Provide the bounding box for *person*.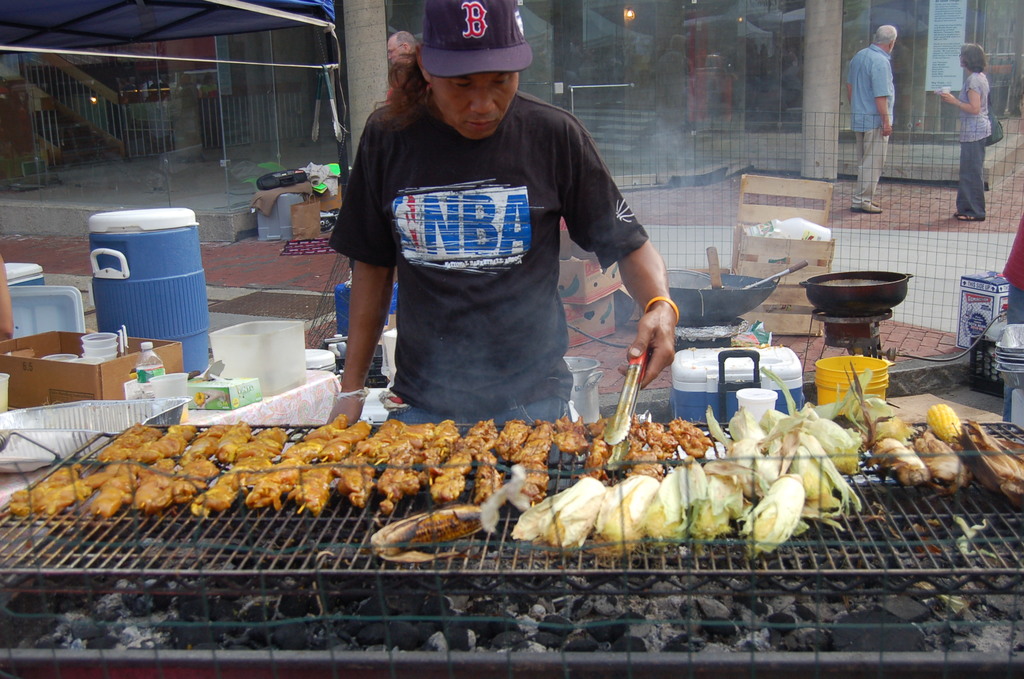
detection(339, 25, 666, 462).
